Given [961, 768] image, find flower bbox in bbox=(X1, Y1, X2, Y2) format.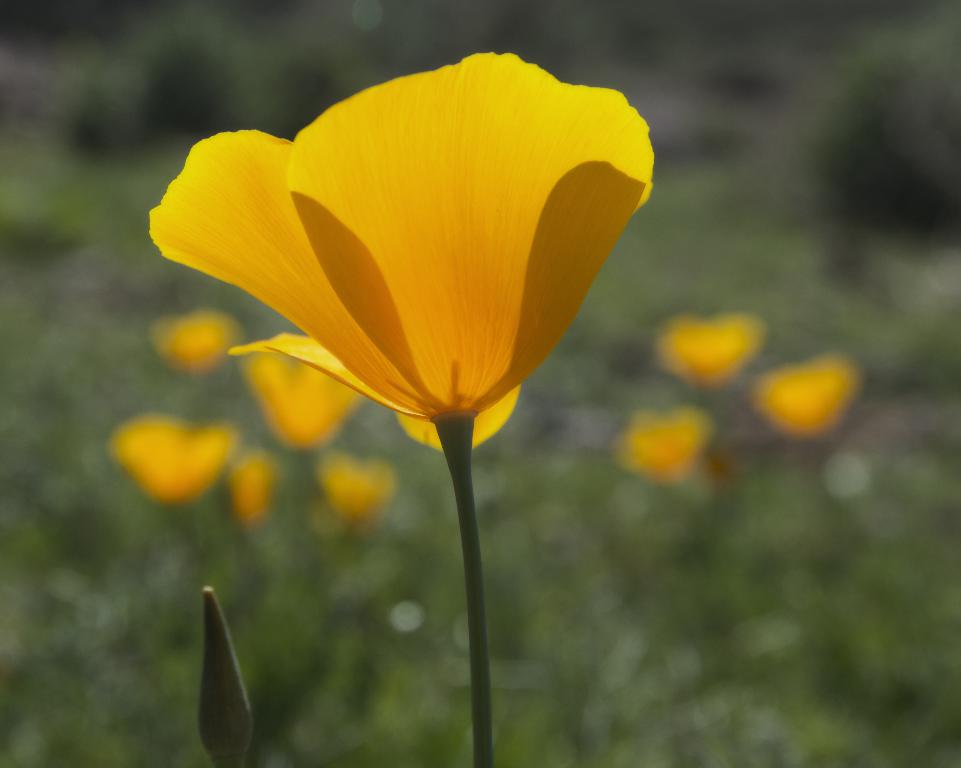
bbox=(614, 402, 724, 486).
